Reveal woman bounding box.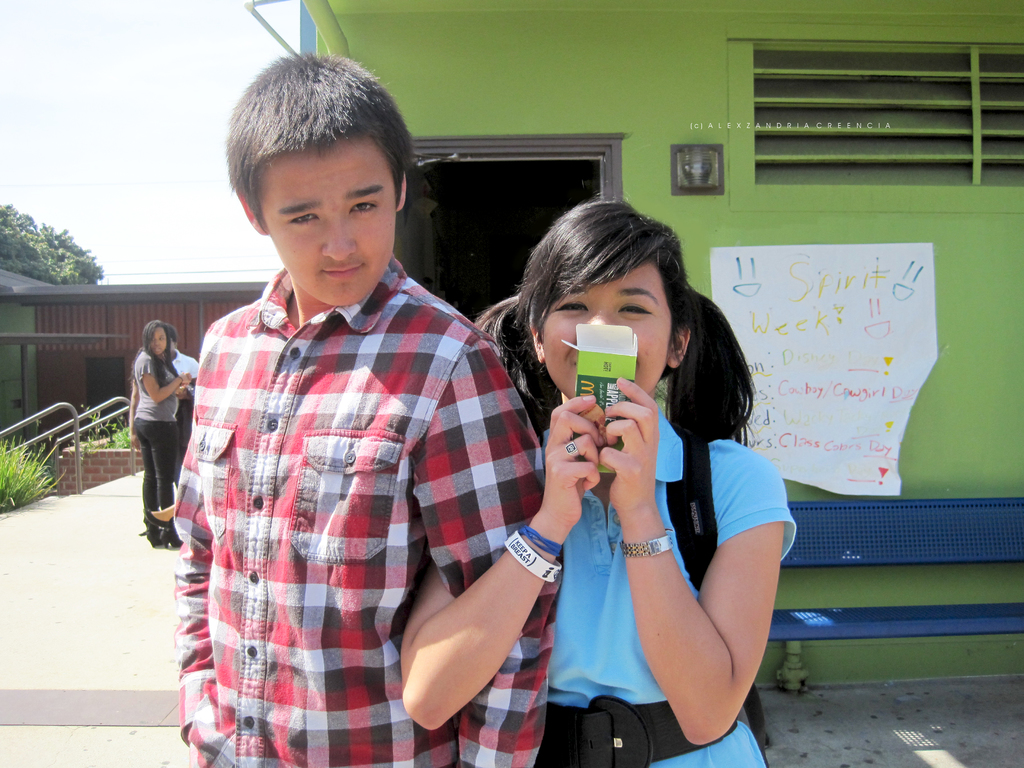
Revealed: (x1=131, y1=320, x2=192, y2=545).
